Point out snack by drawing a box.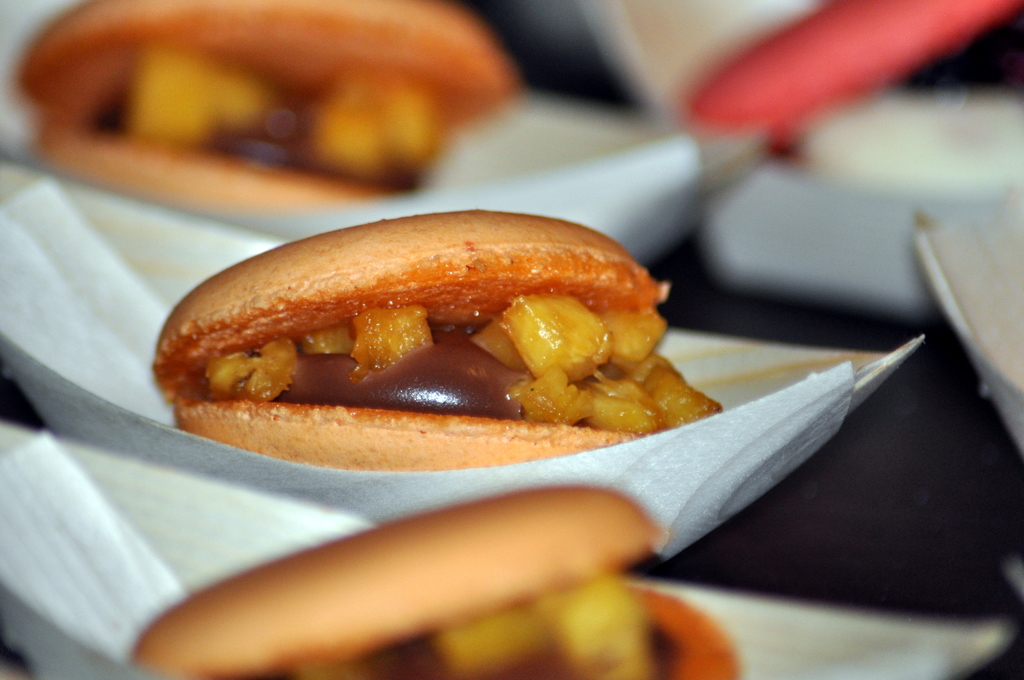
(124,487,746,679).
